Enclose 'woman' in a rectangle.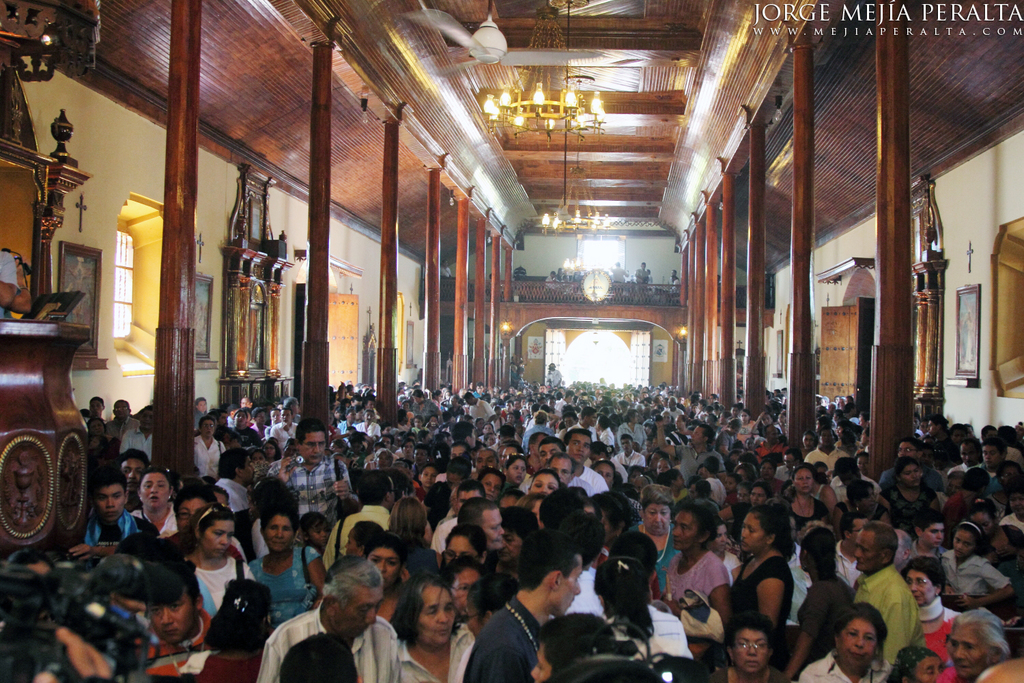
x1=751 y1=408 x2=780 y2=436.
